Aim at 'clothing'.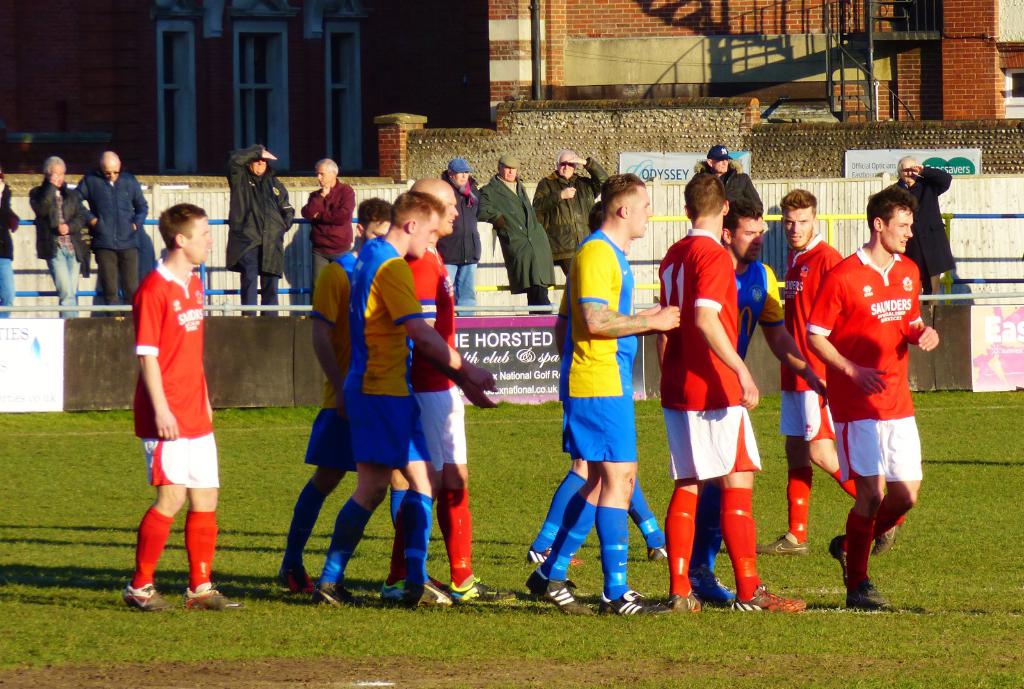
Aimed at <box>557,273,578,457</box>.
